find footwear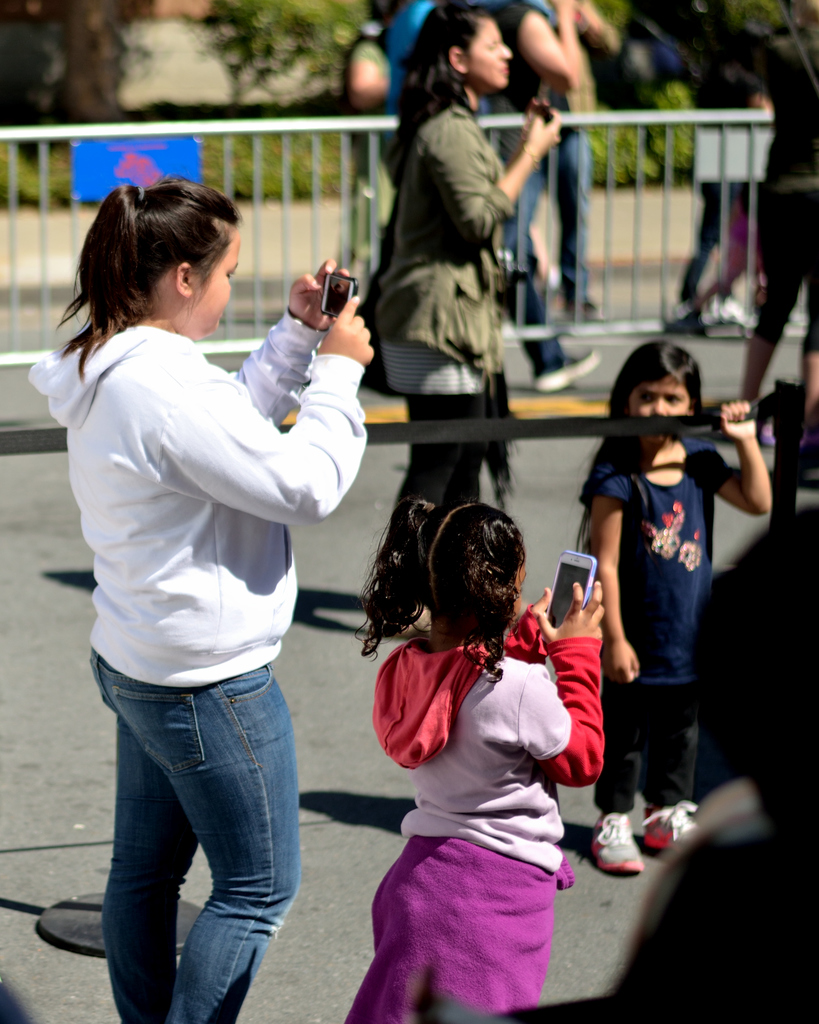
(x1=589, y1=810, x2=650, y2=876)
